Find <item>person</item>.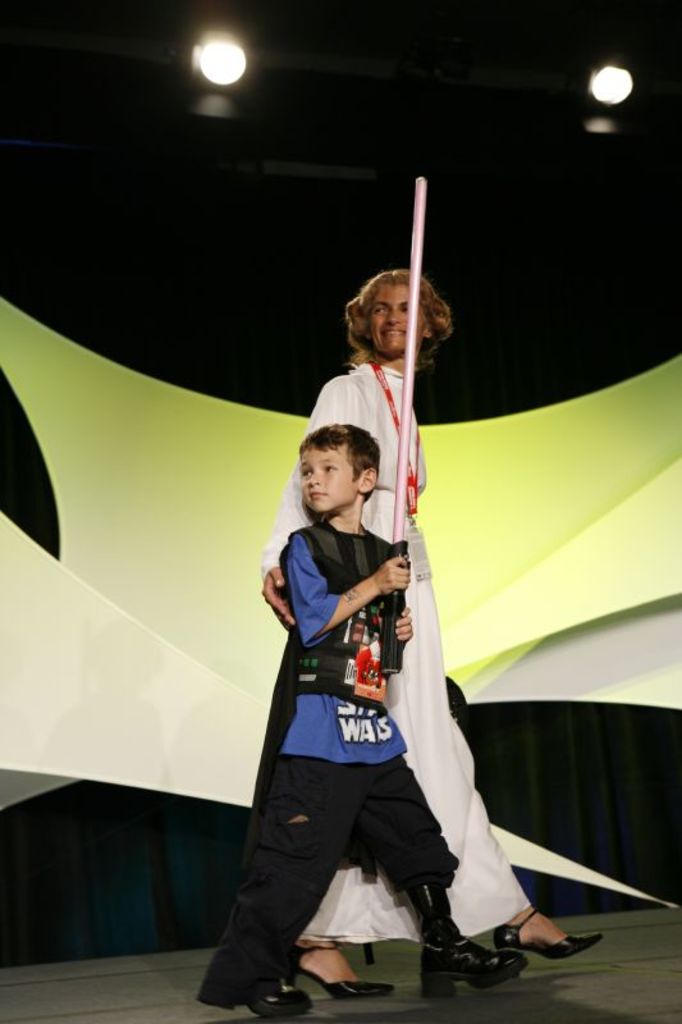
rect(188, 428, 517, 1019).
